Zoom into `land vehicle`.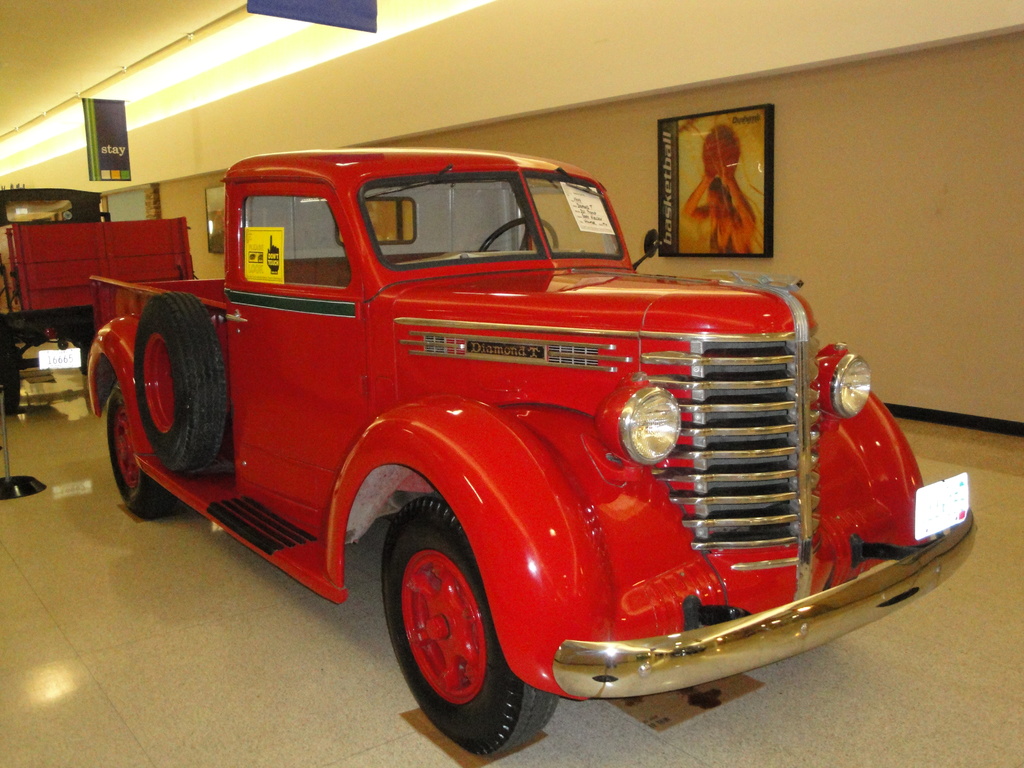
Zoom target: region(57, 93, 953, 746).
